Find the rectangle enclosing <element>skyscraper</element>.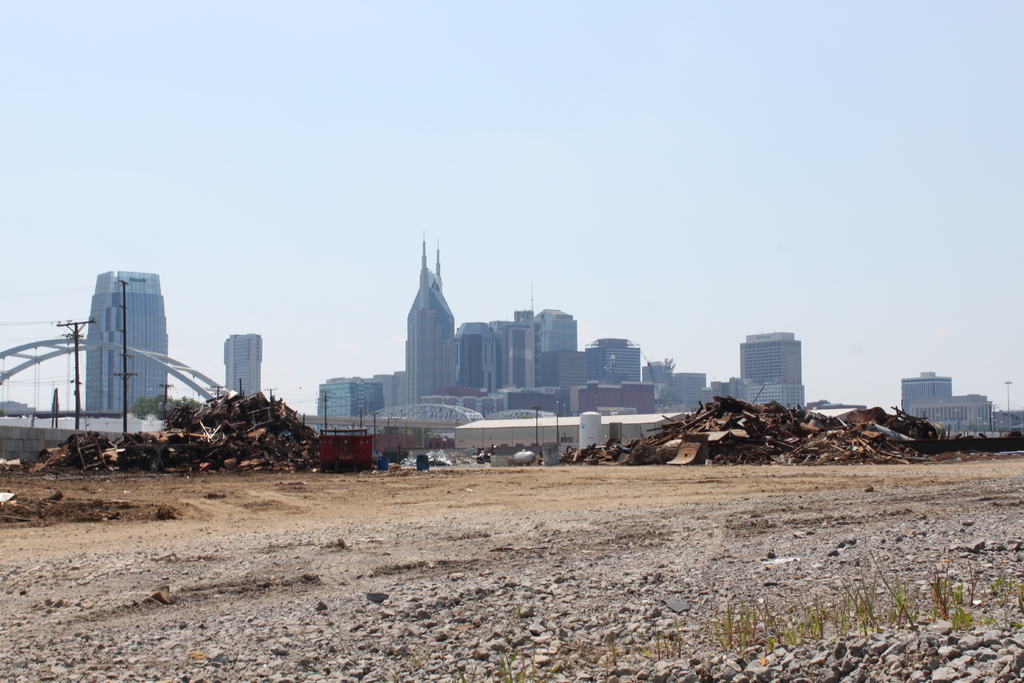
[533, 302, 577, 389].
